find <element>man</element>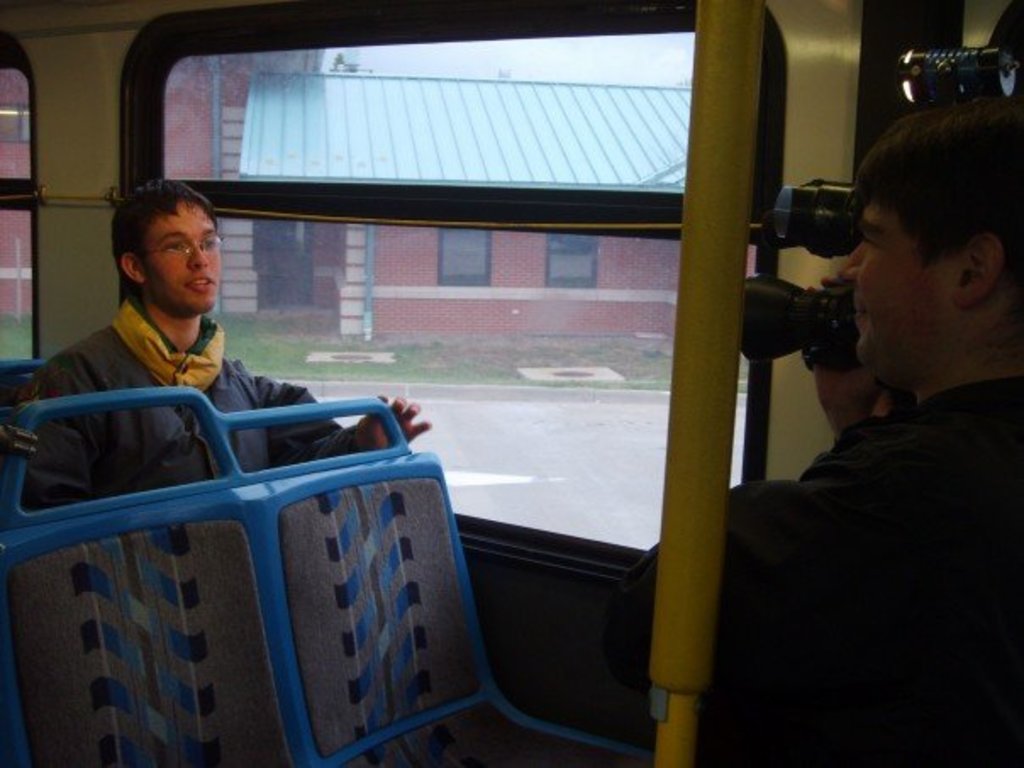
x1=710, y1=134, x2=1023, y2=743
